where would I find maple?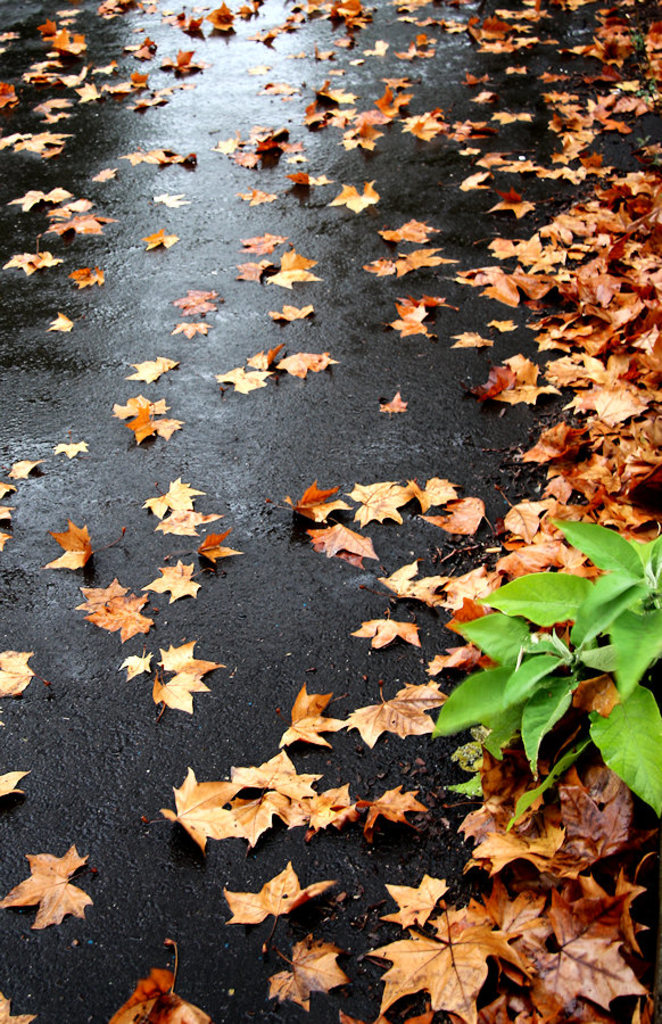
At [x1=9, y1=187, x2=75, y2=210].
